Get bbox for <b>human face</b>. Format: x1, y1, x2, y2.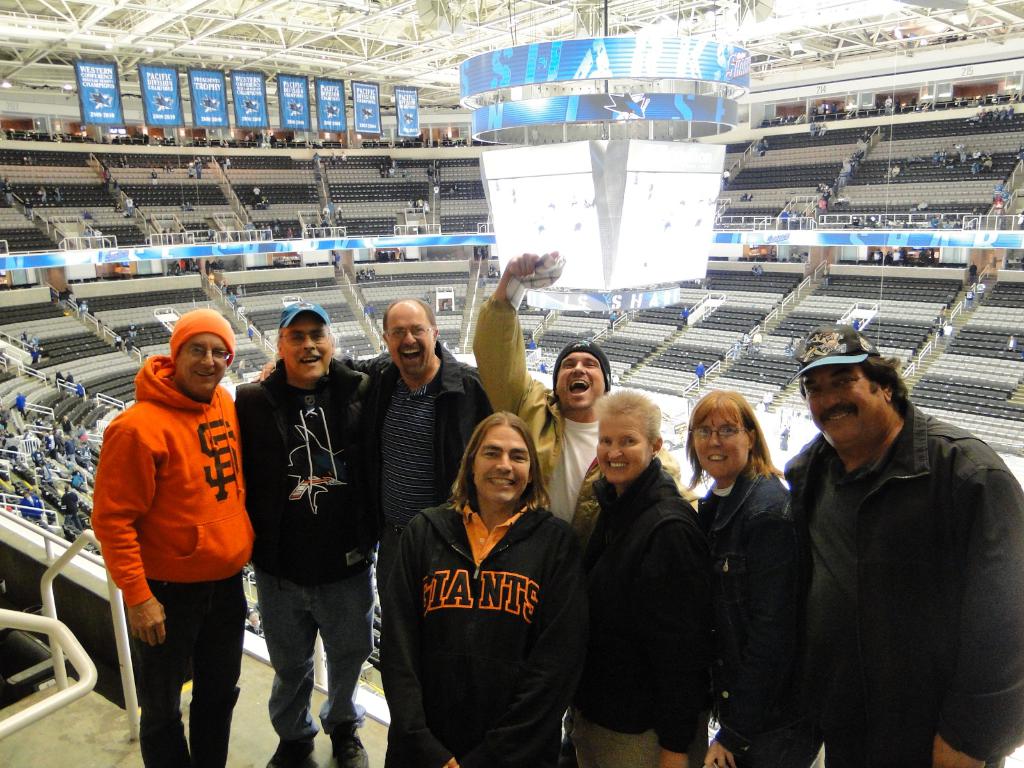
592, 415, 657, 487.
